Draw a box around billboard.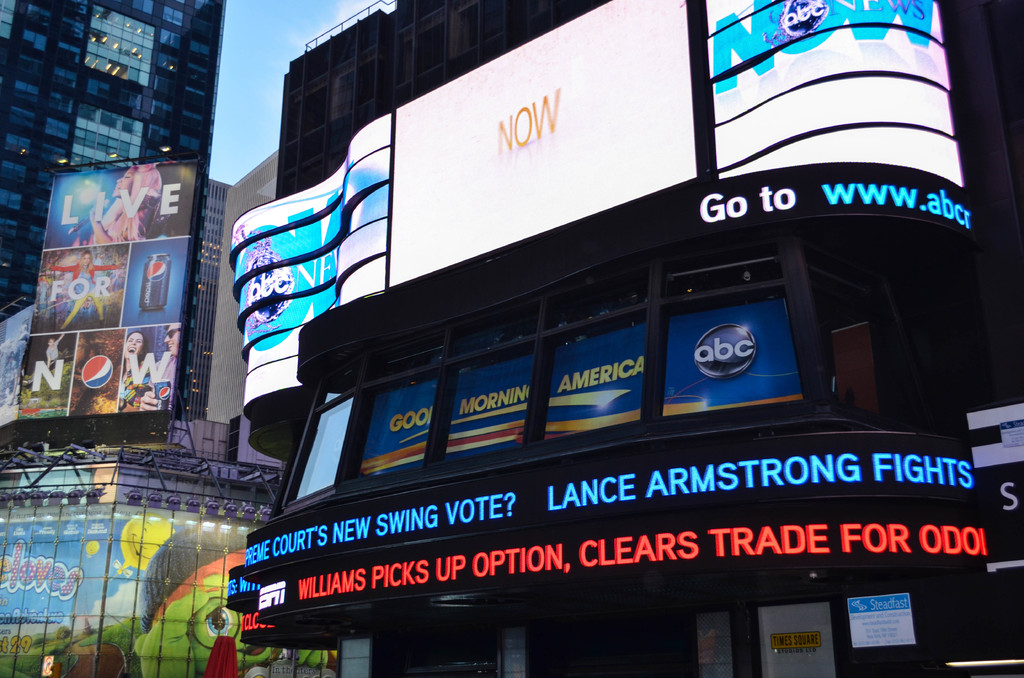
select_region(17, 161, 196, 420).
